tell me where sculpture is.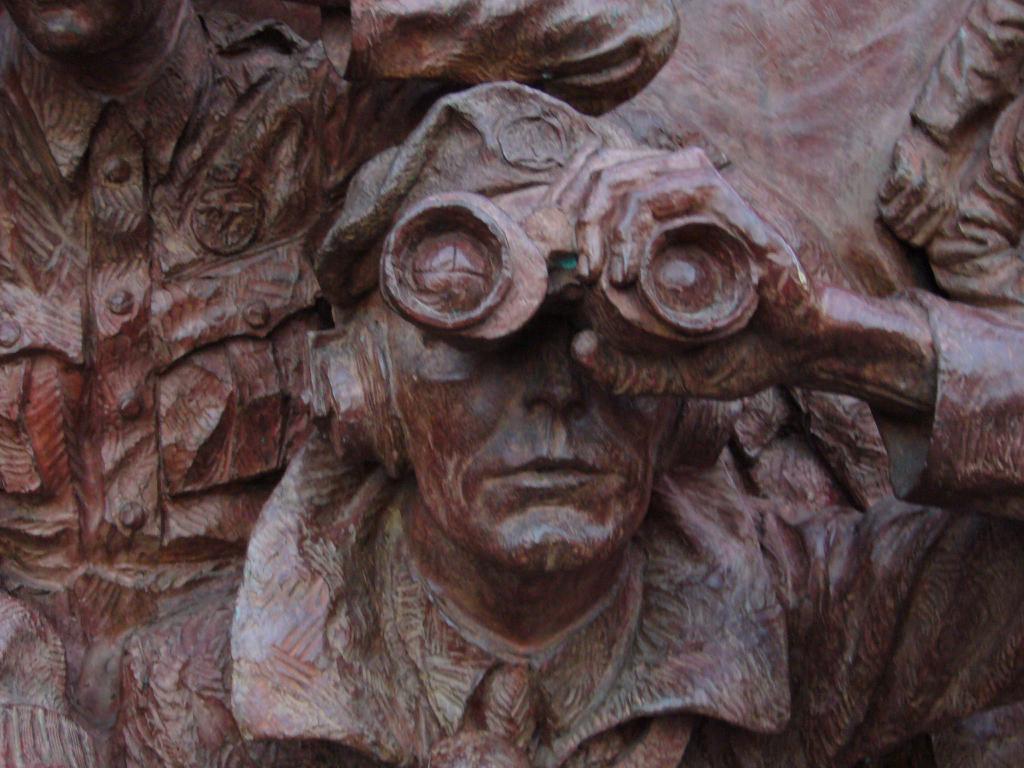
sculpture is at [left=139, top=42, right=980, bottom=767].
